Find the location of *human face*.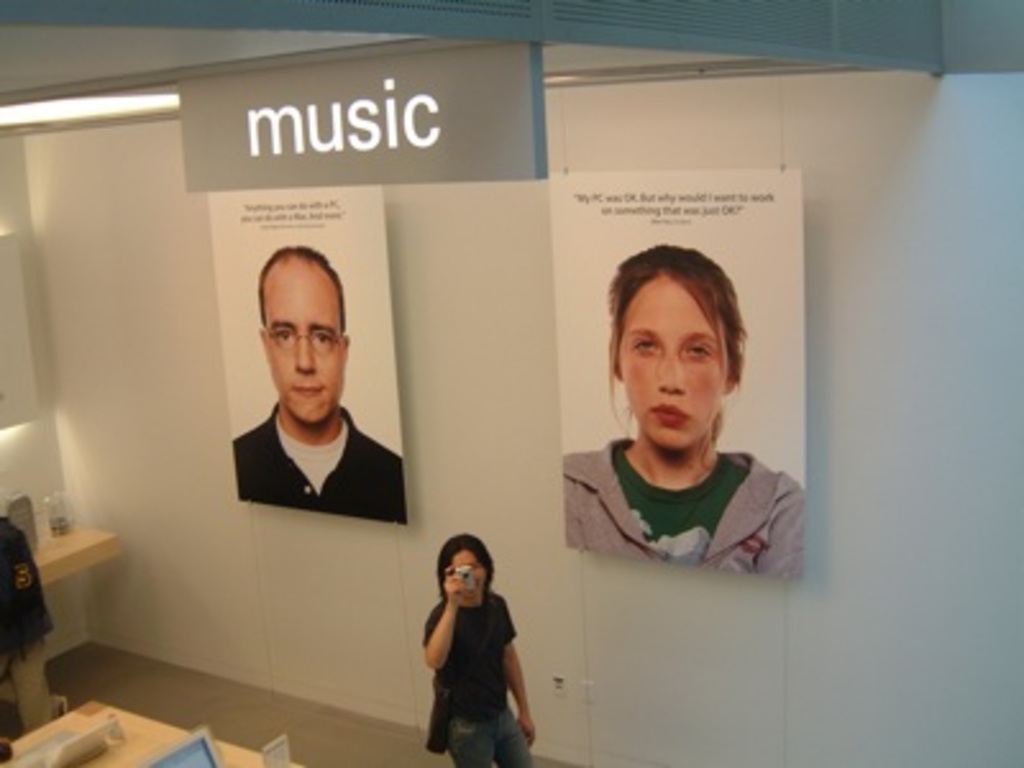
Location: [left=456, top=550, right=489, bottom=589].
